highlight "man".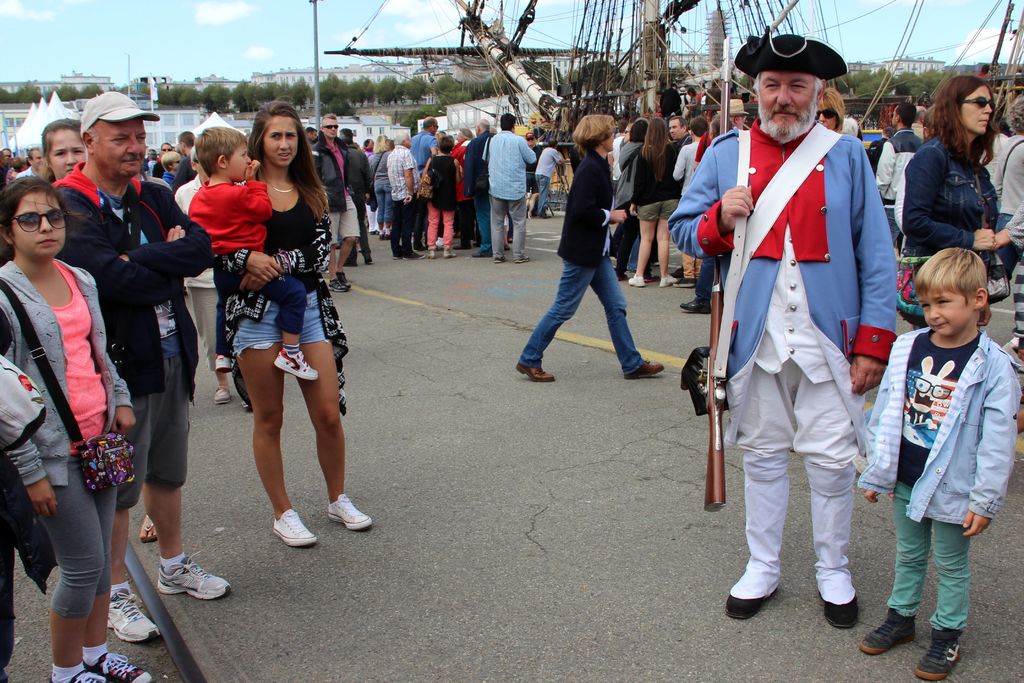
Highlighted region: BBox(673, 112, 709, 284).
